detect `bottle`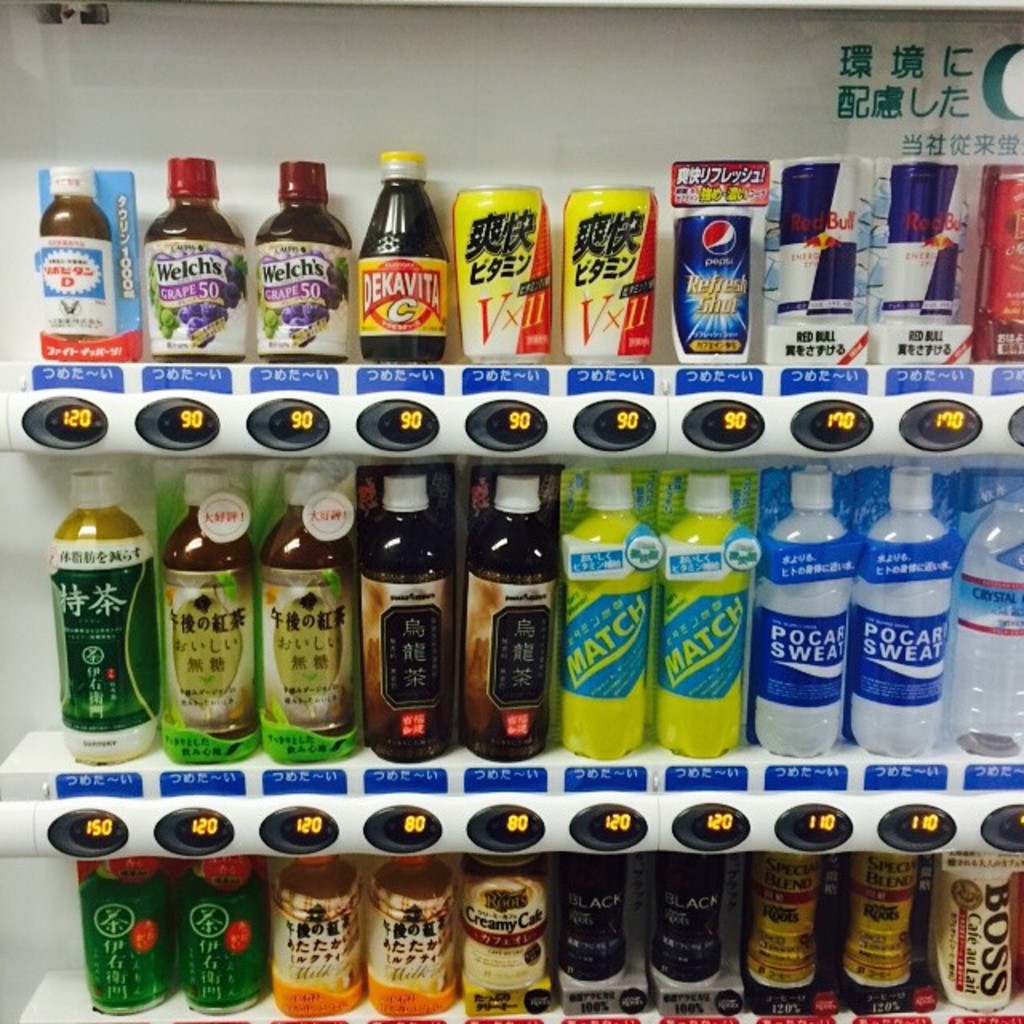
[x1=254, y1=464, x2=355, y2=762]
